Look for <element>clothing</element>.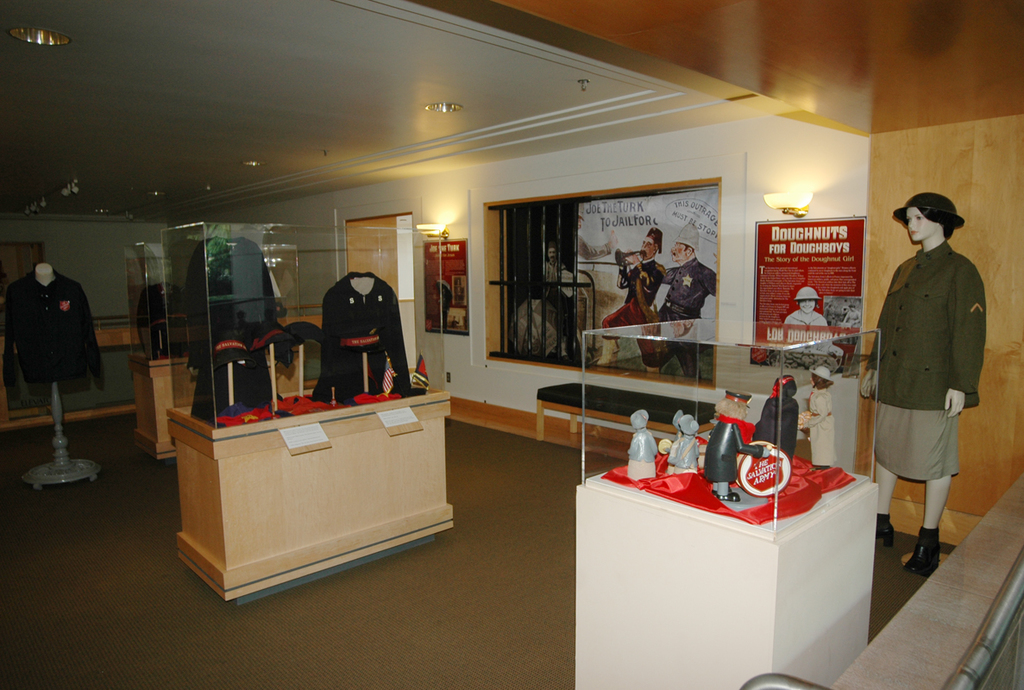
Found: region(0, 264, 105, 392).
